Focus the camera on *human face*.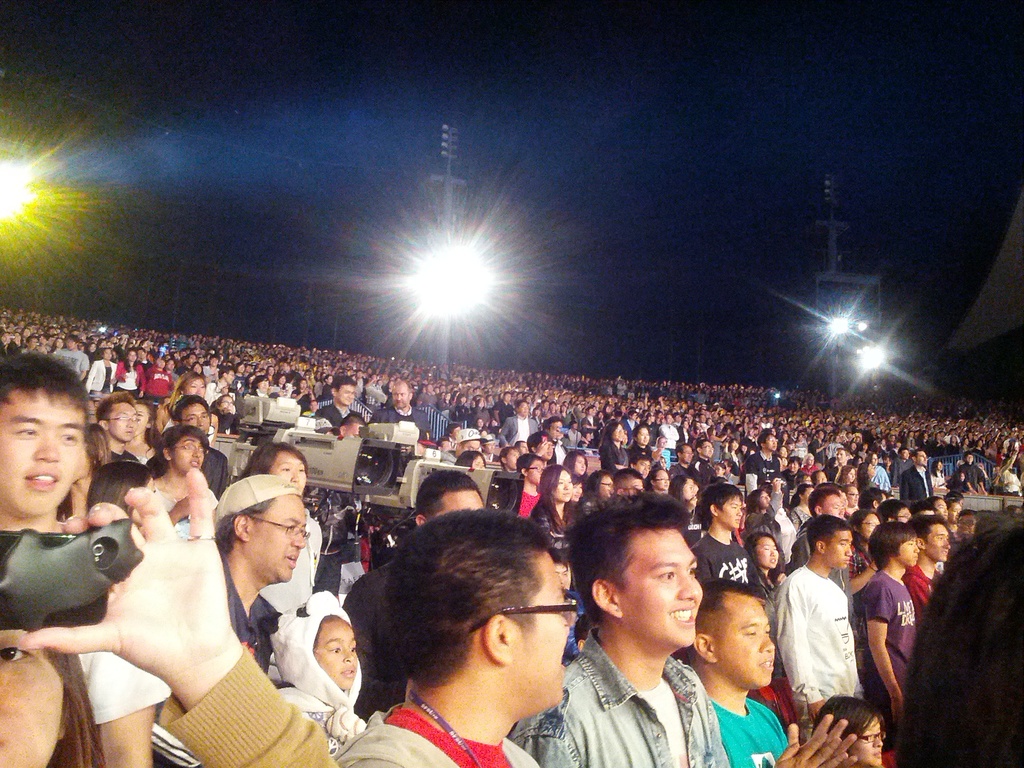
Focus region: 479/401/484/407.
